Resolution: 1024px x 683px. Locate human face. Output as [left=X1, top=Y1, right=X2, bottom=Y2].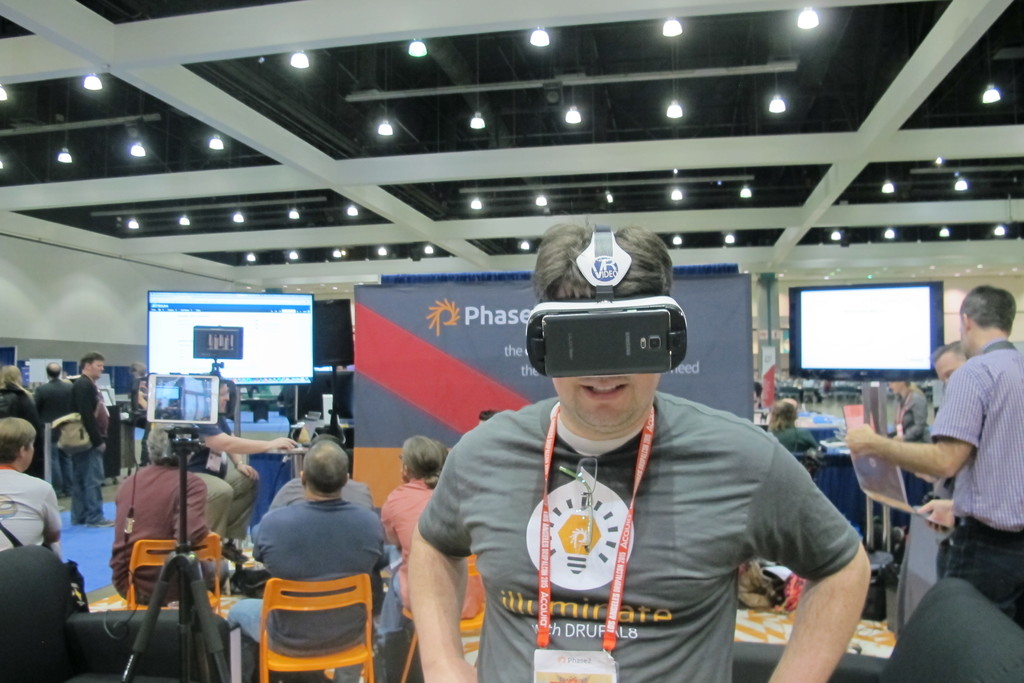
[left=217, top=383, right=230, bottom=415].
